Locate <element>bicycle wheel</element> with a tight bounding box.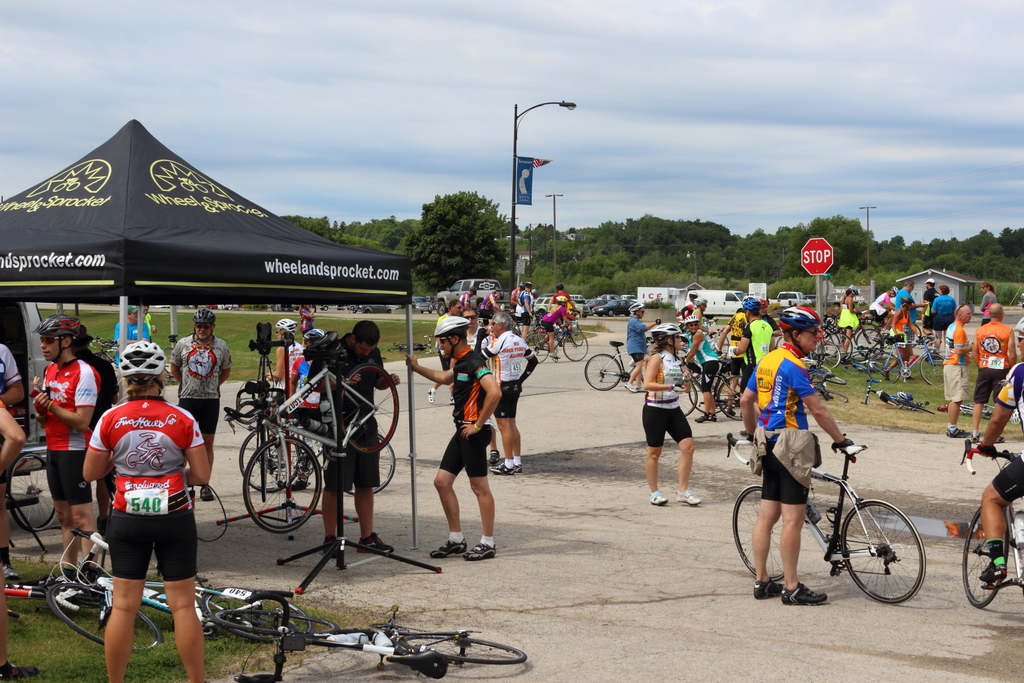
crop(733, 488, 788, 579).
